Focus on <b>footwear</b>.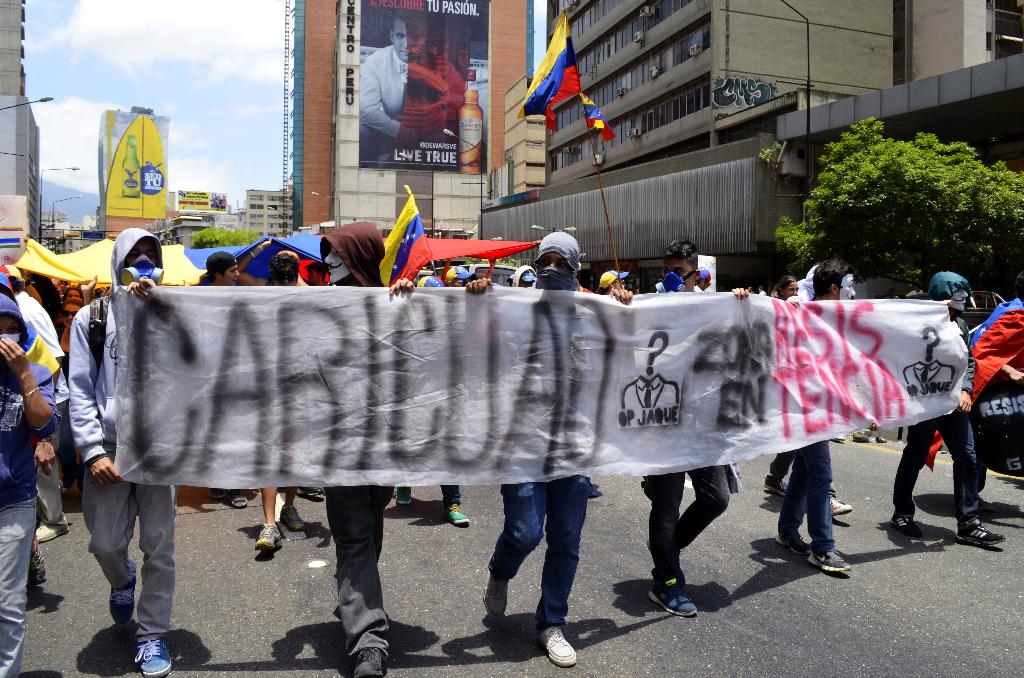
Focused at (35,521,70,545).
